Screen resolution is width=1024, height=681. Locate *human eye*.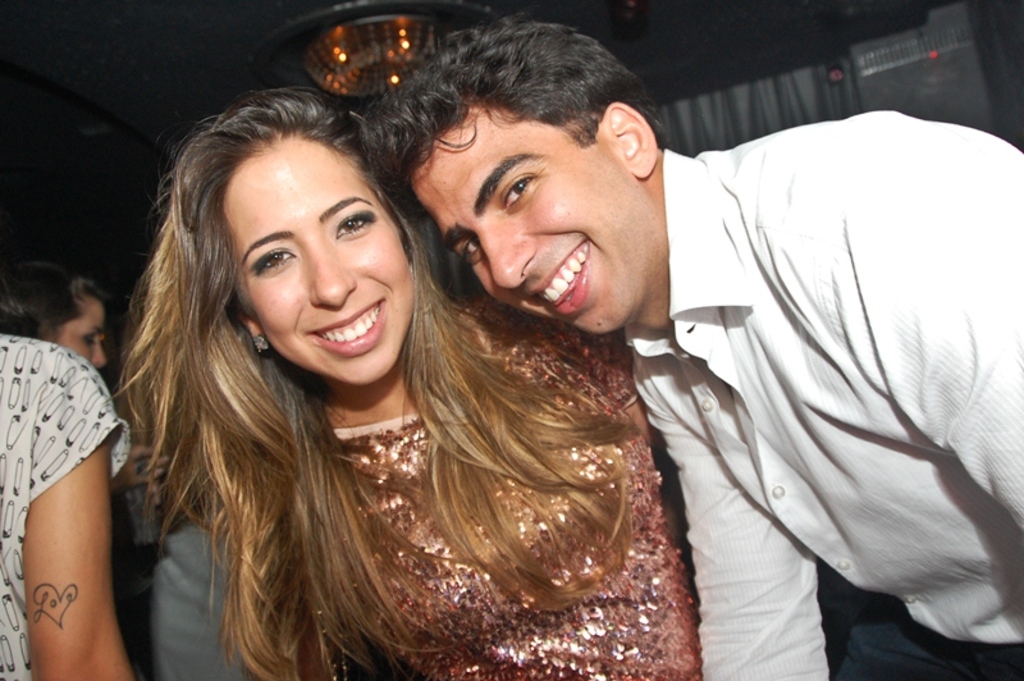
select_region(252, 244, 298, 275).
